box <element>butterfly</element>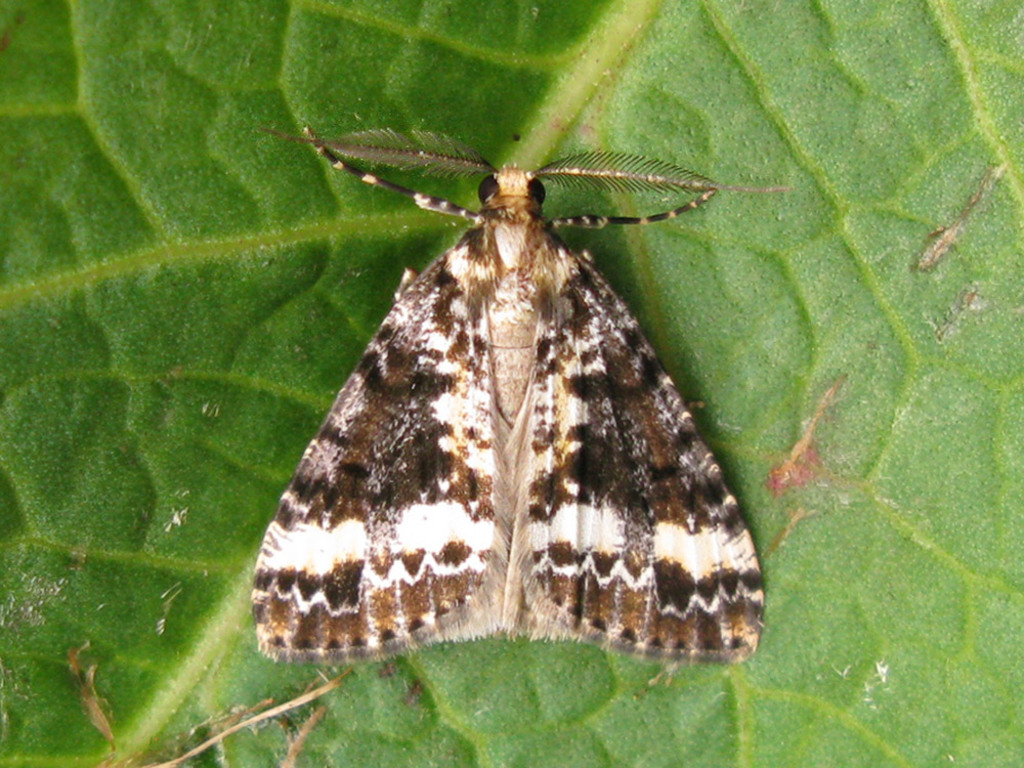
230/91/783/677
